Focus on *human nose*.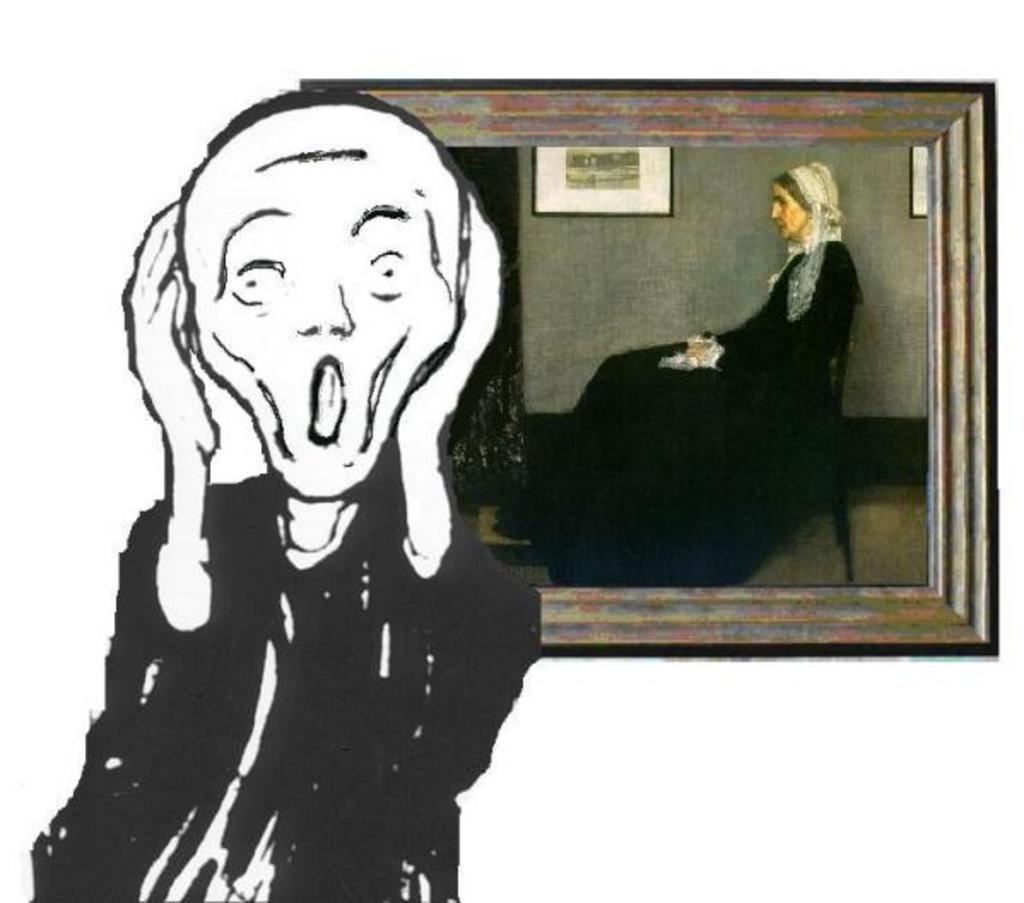
Focused at detection(771, 204, 786, 221).
